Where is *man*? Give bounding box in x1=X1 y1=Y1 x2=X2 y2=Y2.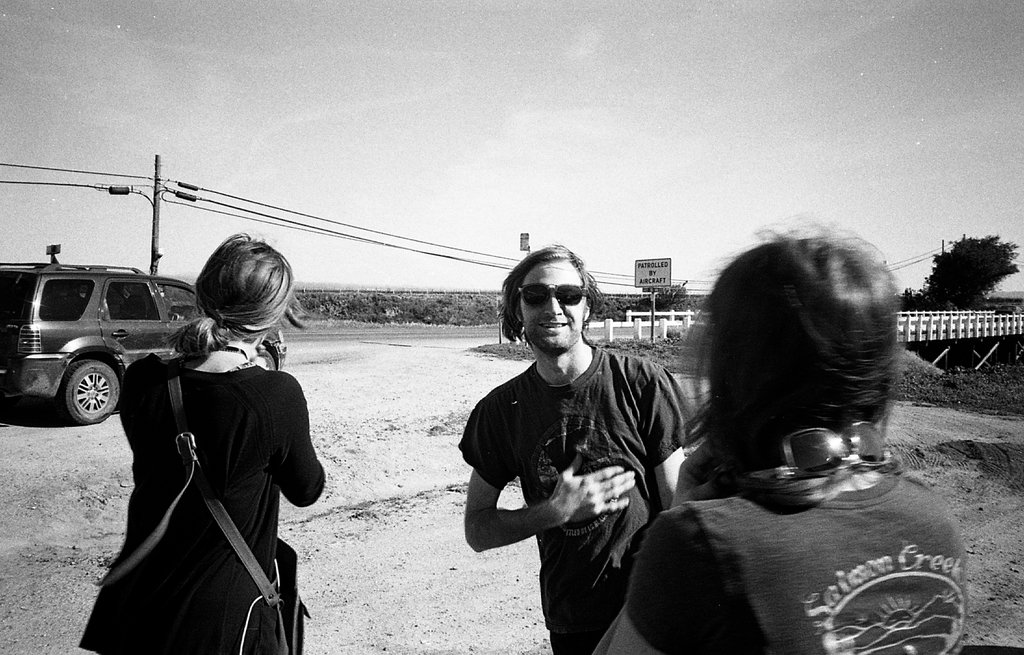
x1=452 y1=242 x2=699 y2=654.
